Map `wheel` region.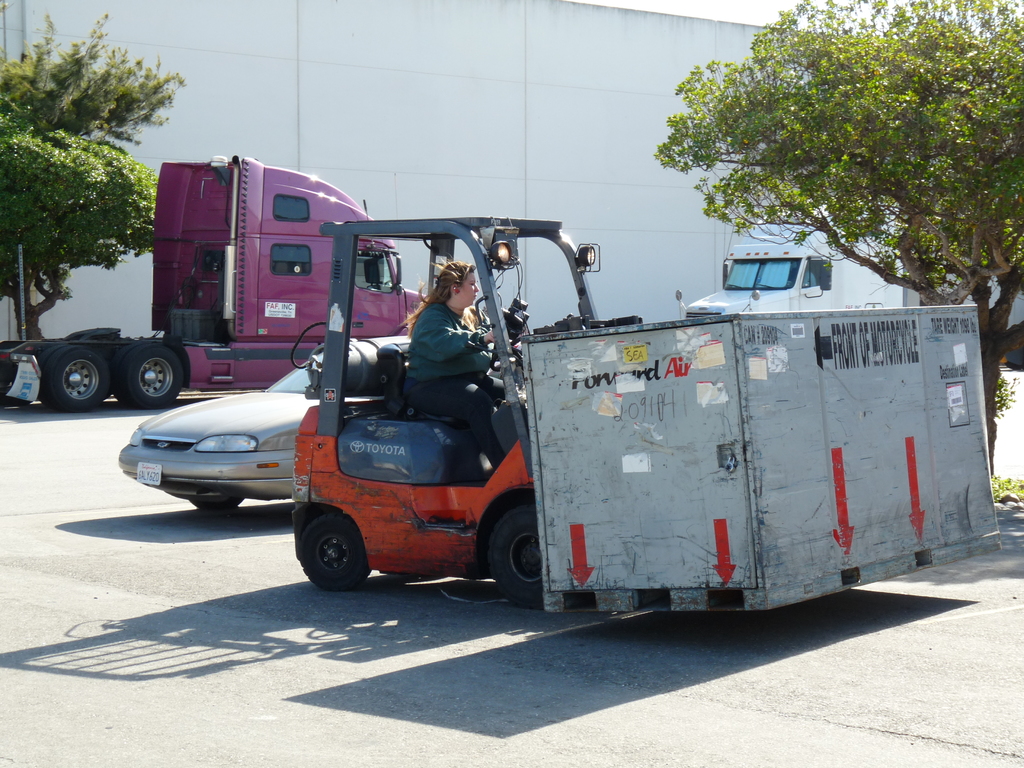
Mapped to x1=181 y1=497 x2=242 y2=511.
